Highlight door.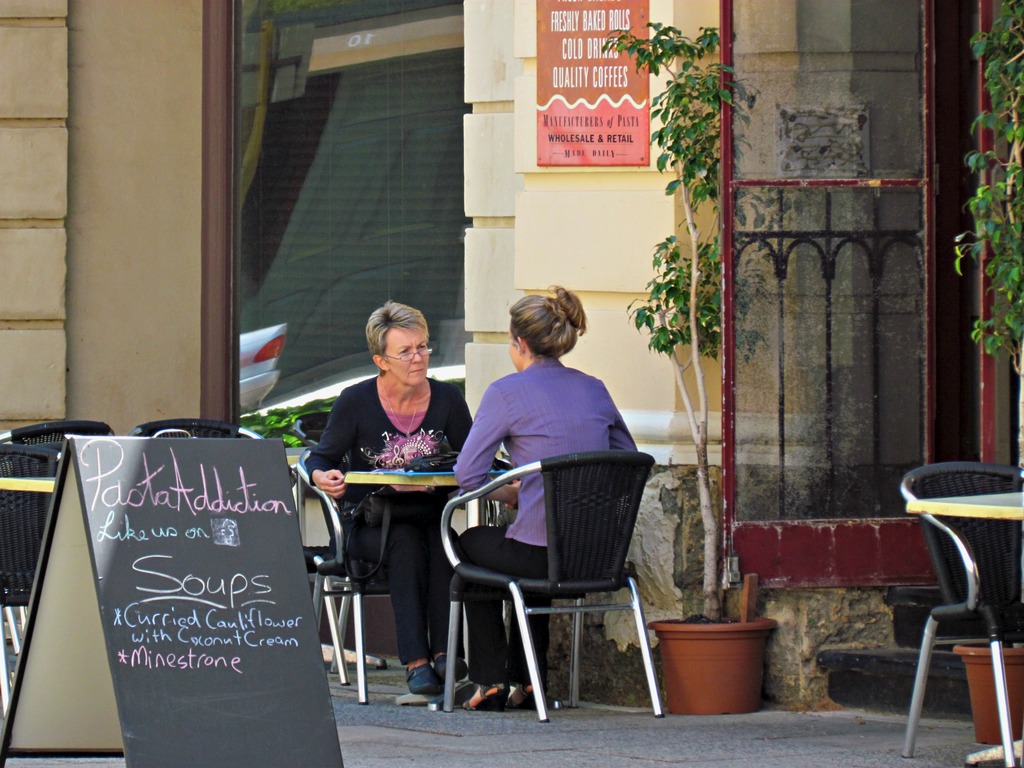
Highlighted region: (721,0,938,593).
